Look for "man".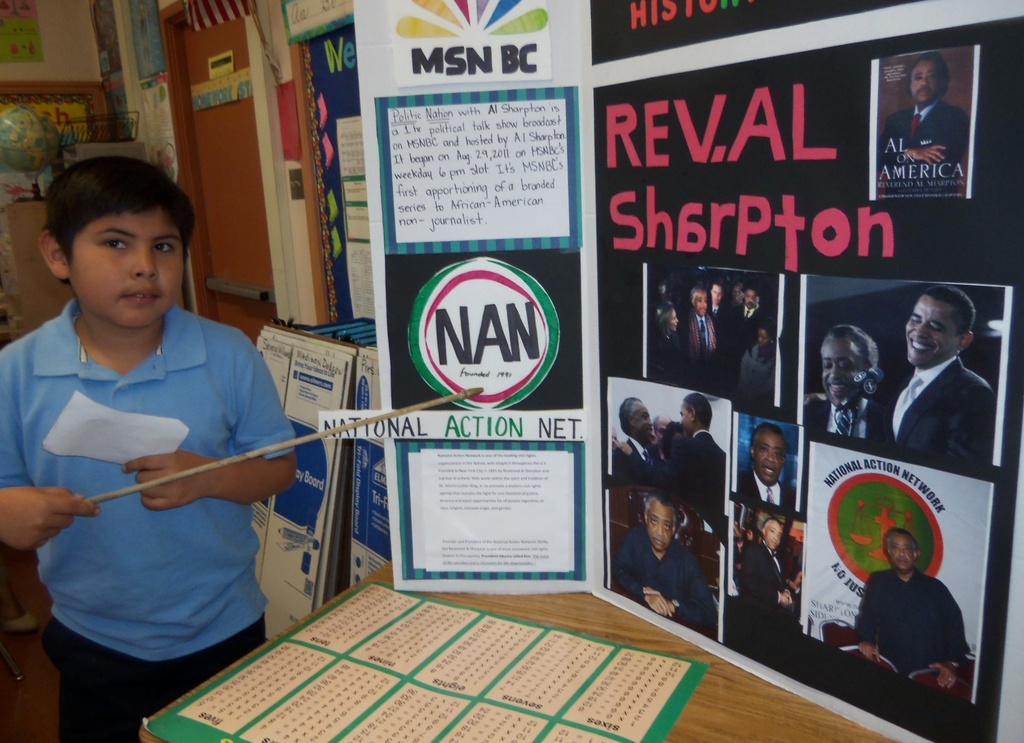
Found: 613/490/721/624.
